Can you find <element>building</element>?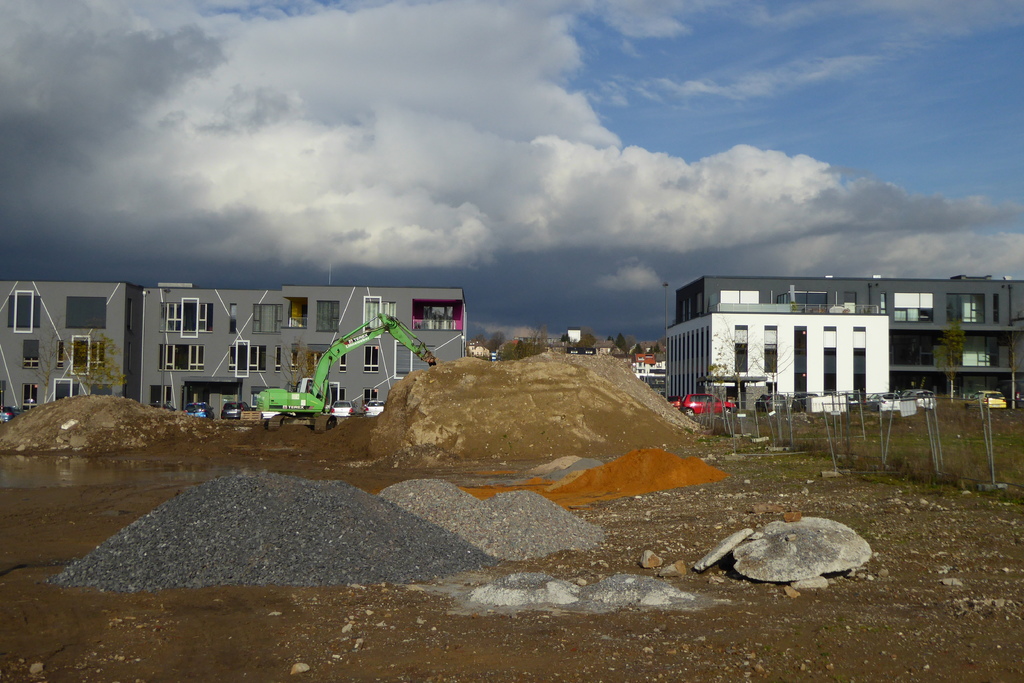
Yes, bounding box: detection(0, 281, 471, 423).
